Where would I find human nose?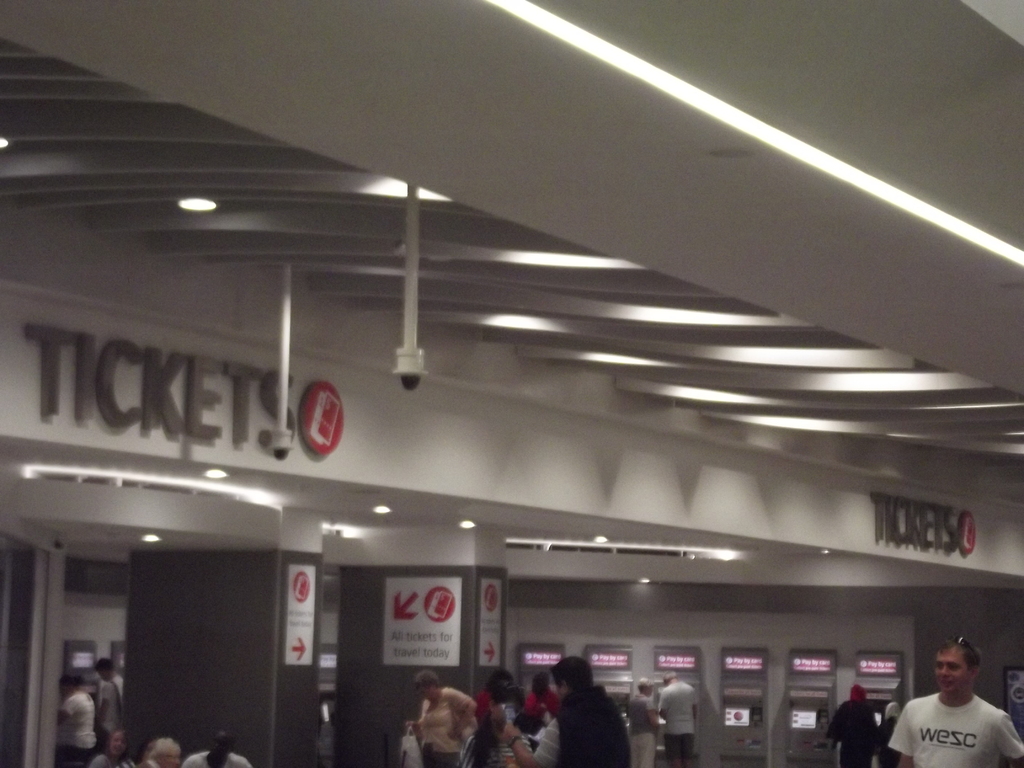
At <bbox>940, 662, 951, 675</bbox>.
